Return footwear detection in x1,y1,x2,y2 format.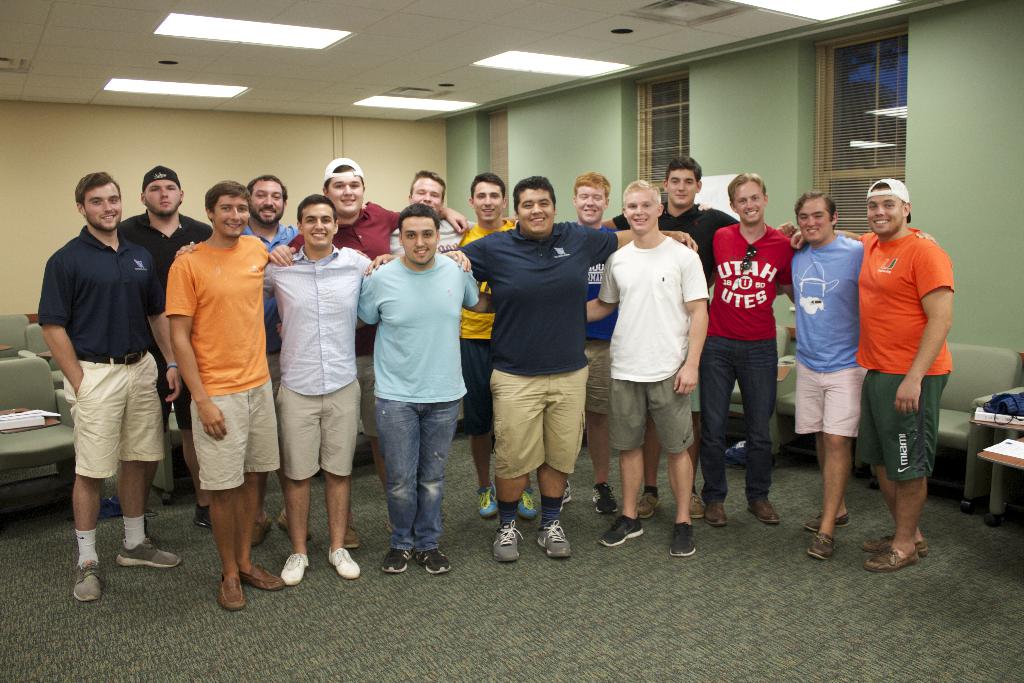
561,480,575,511.
